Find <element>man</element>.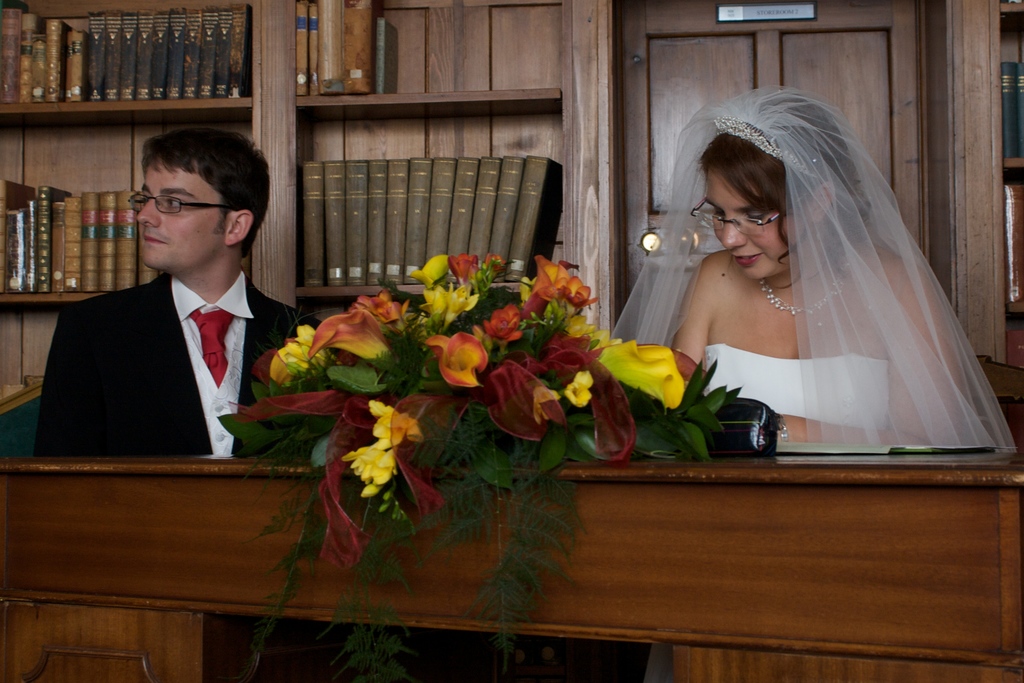
(x1=36, y1=128, x2=307, y2=491).
